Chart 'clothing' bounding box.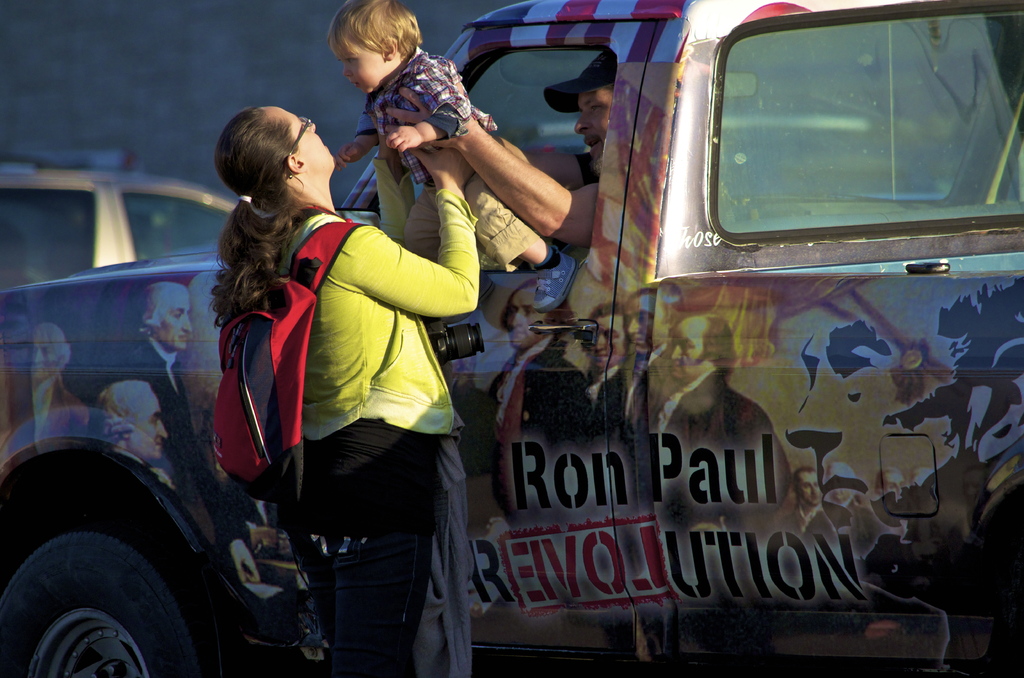
Charted: select_region(625, 337, 687, 499).
